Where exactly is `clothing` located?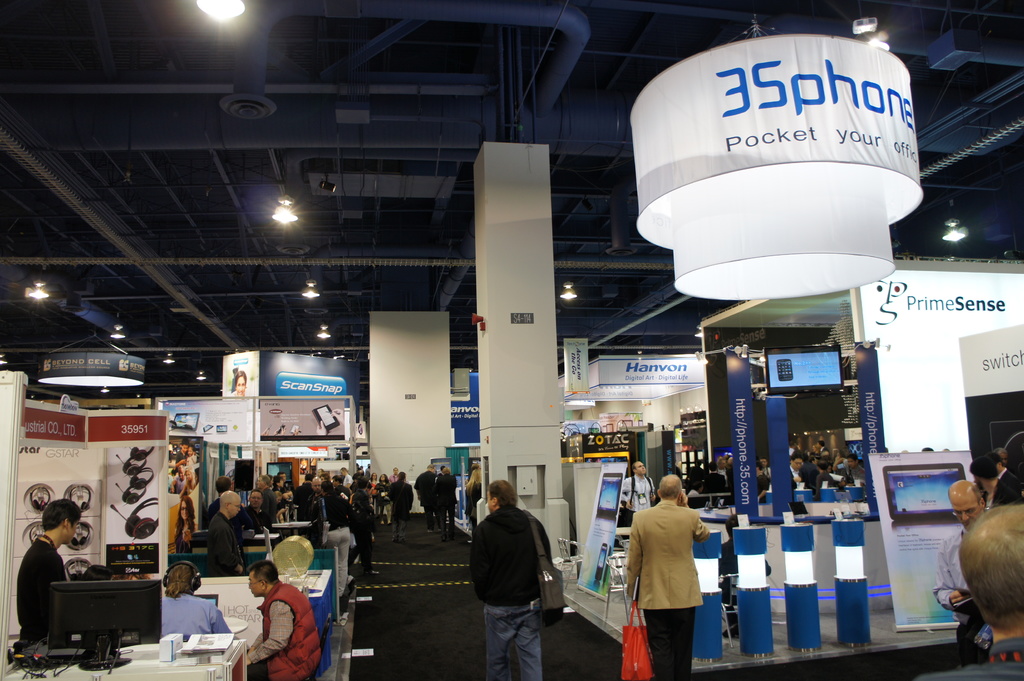
Its bounding box is region(986, 477, 1008, 518).
